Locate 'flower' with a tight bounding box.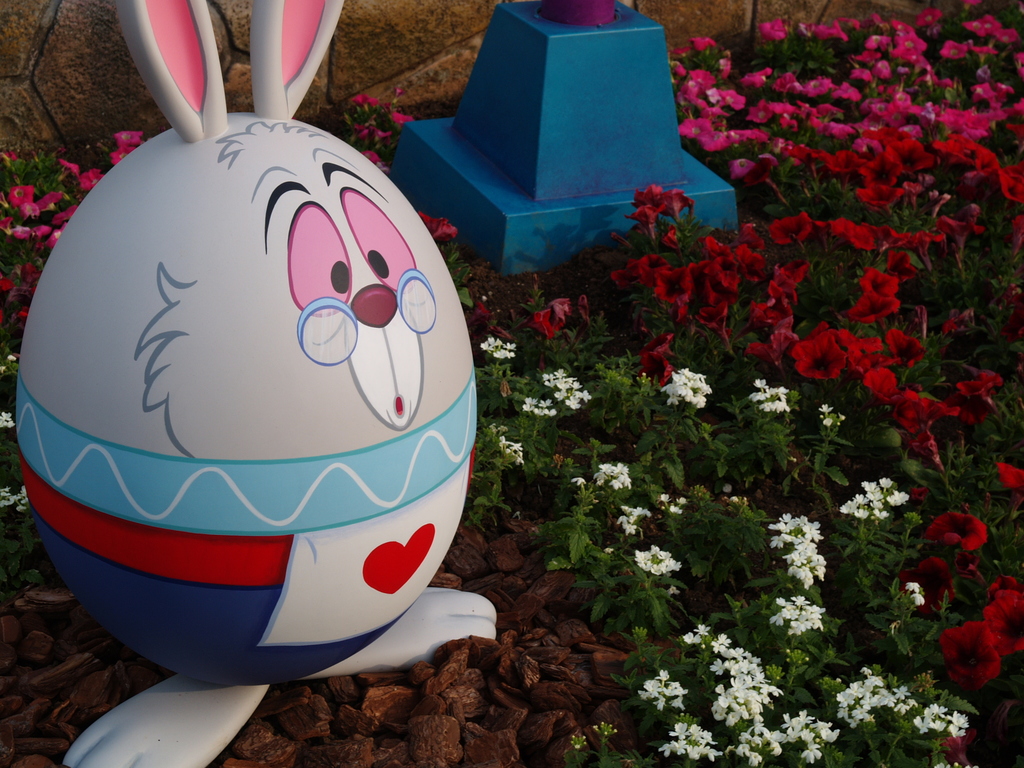
(413, 209, 459, 239).
